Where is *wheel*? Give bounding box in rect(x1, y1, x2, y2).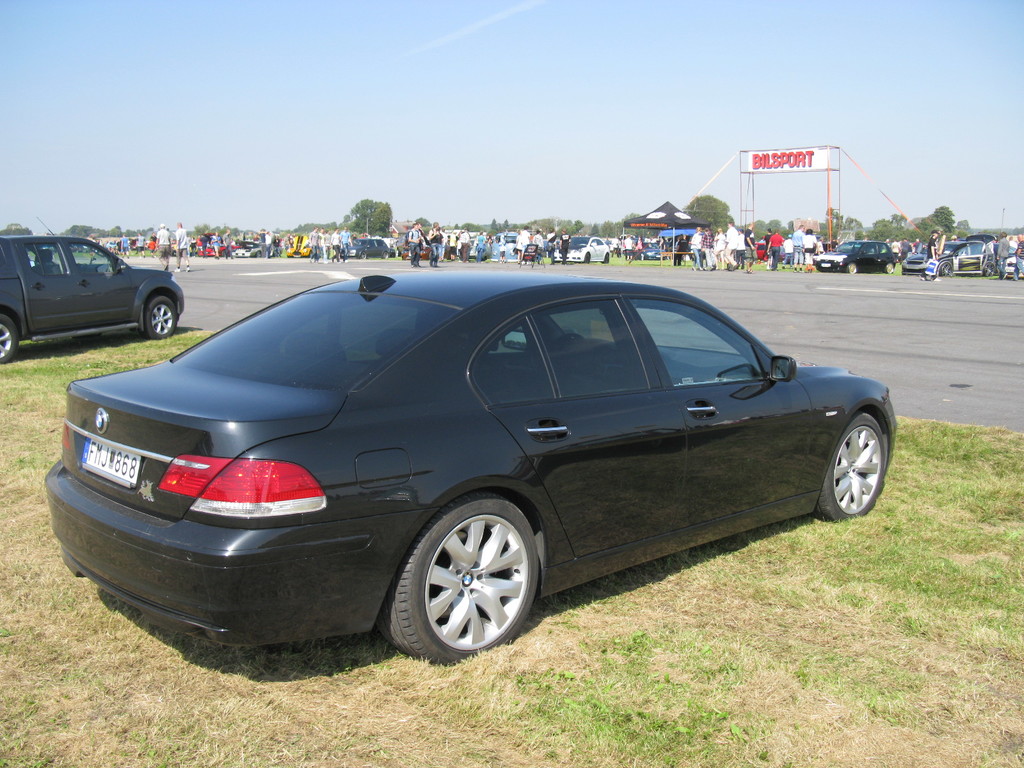
rect(148, 294, 181, 341).
